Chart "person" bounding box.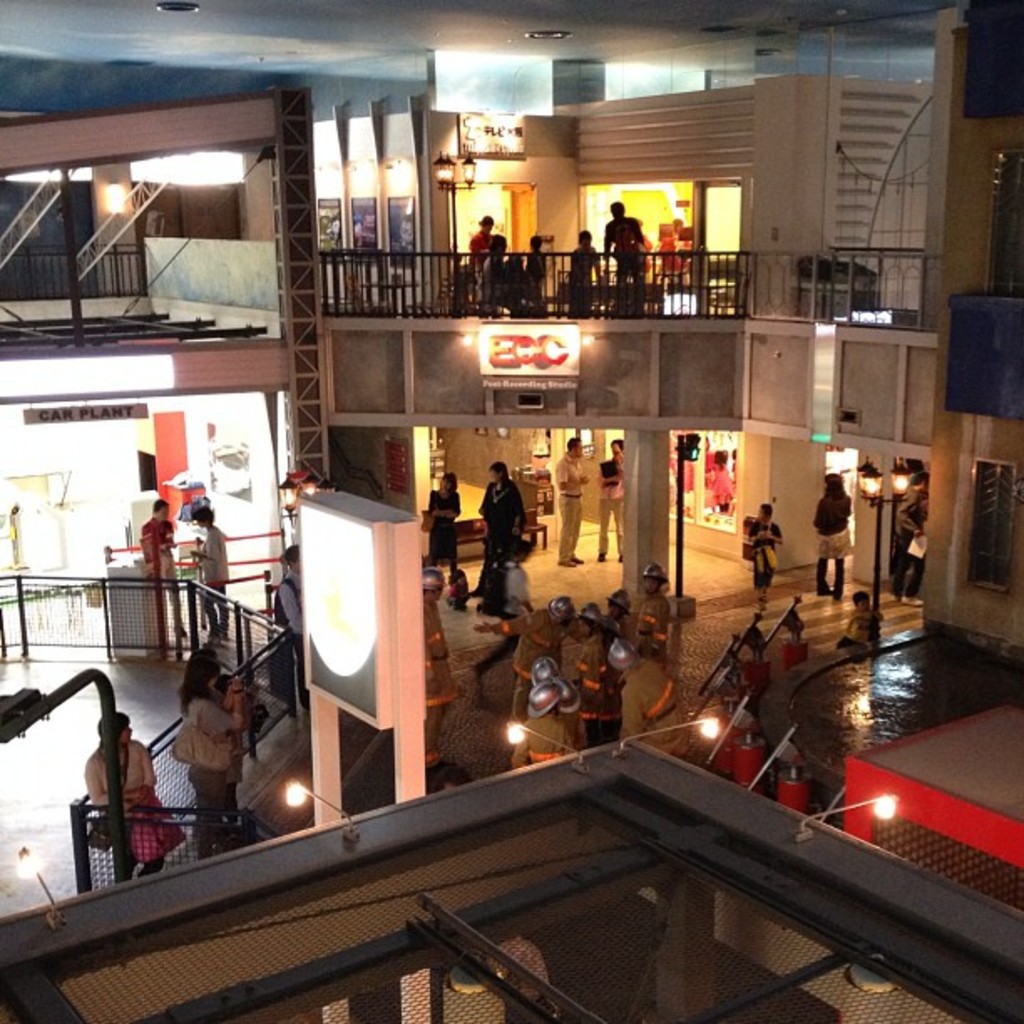
Charted: [161, 644, 251, 852].
